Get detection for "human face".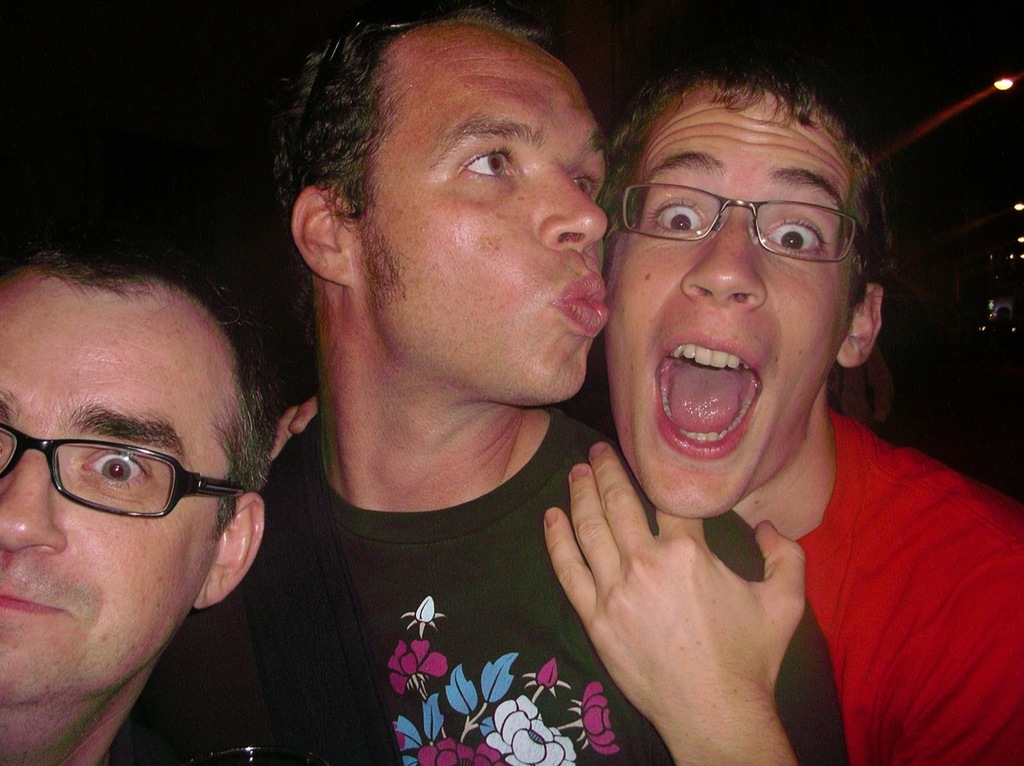
Detection: [0, 279, 190, 704].
